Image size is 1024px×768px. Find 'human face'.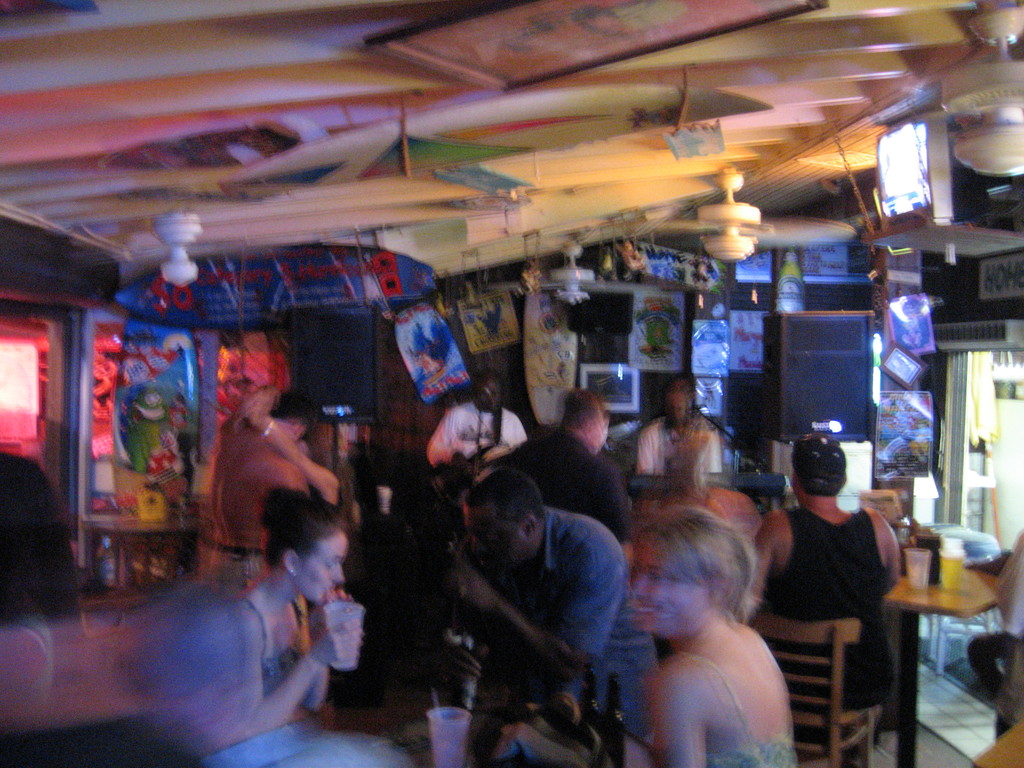
[625,553,669,639].
